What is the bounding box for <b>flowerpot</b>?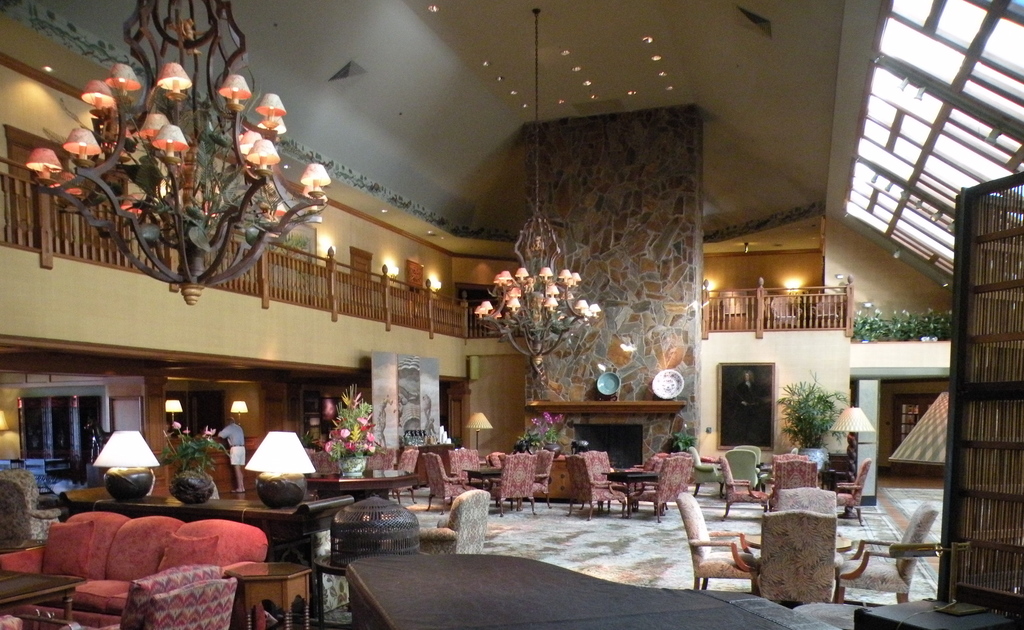
detection(539, 442, 563, 461).
